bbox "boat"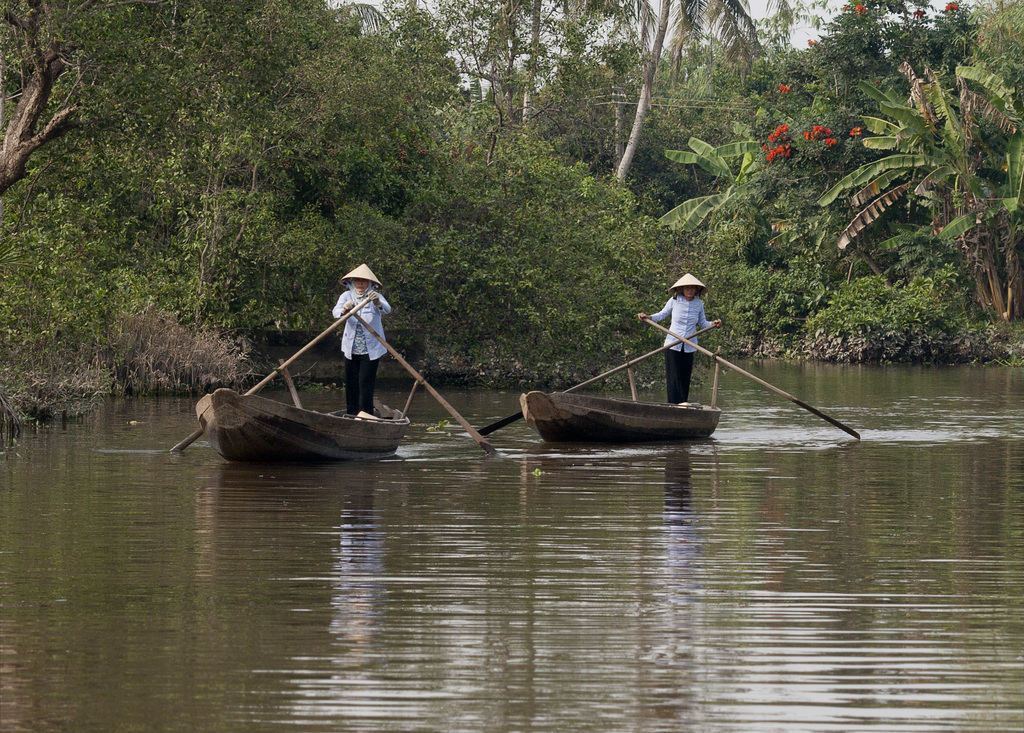
bbox=[193, 353, 413, 466]
